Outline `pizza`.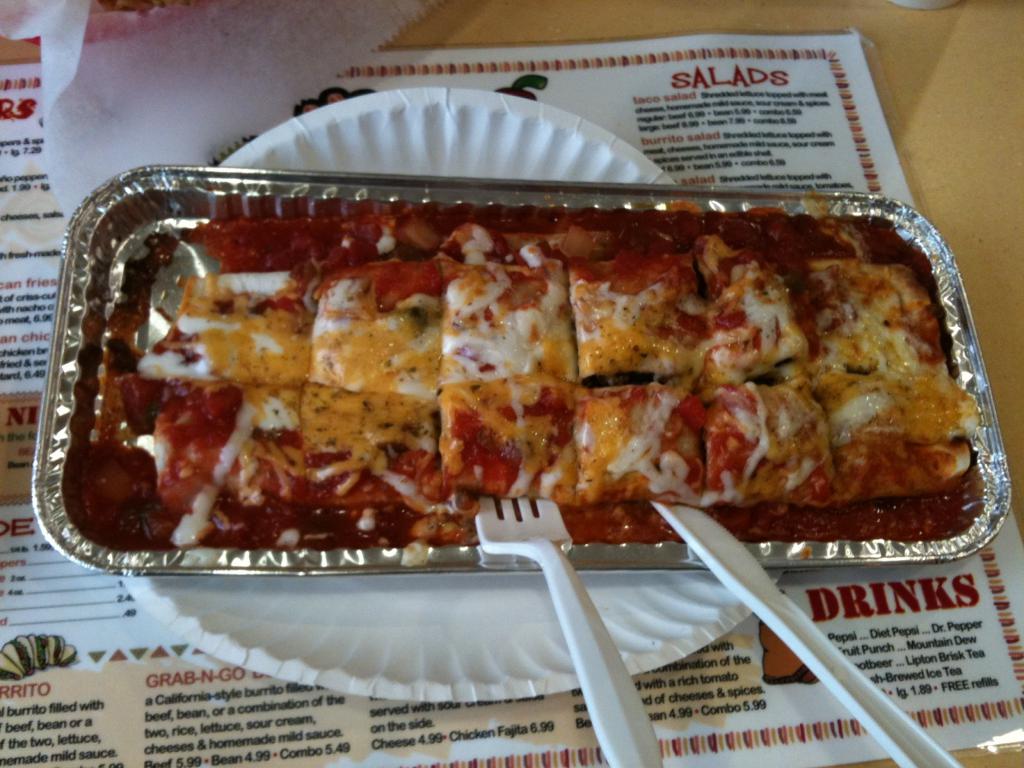
Outline: bbox=(83, 217, 970, 527).
